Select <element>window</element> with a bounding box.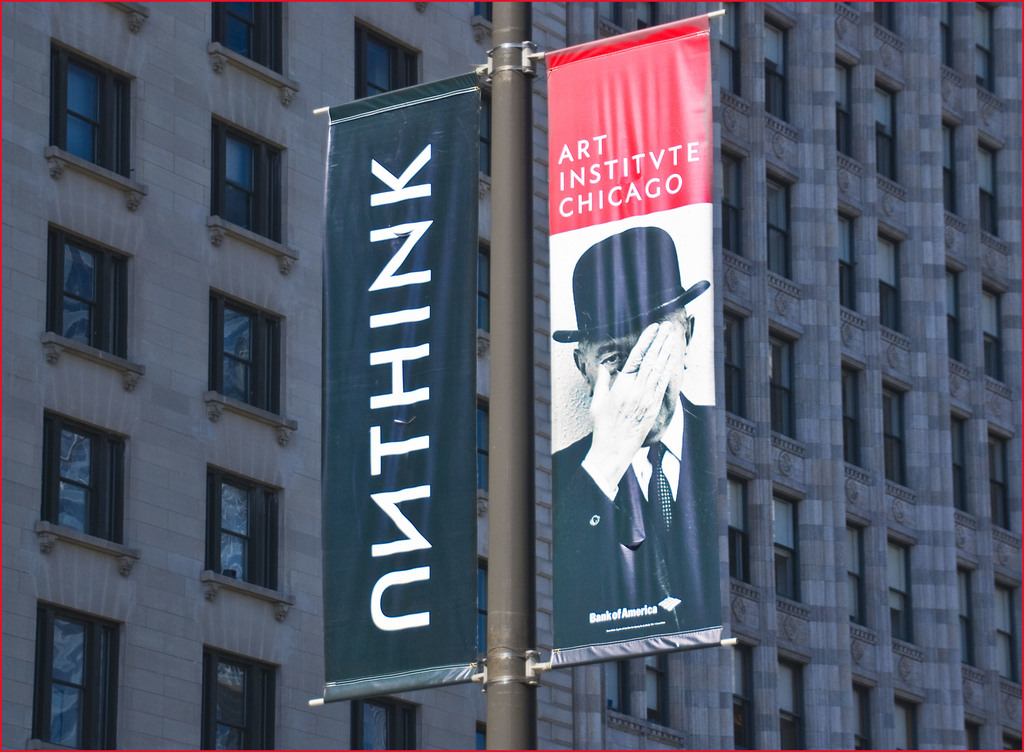
(left=948, top=554, right=976, bottom=664).
